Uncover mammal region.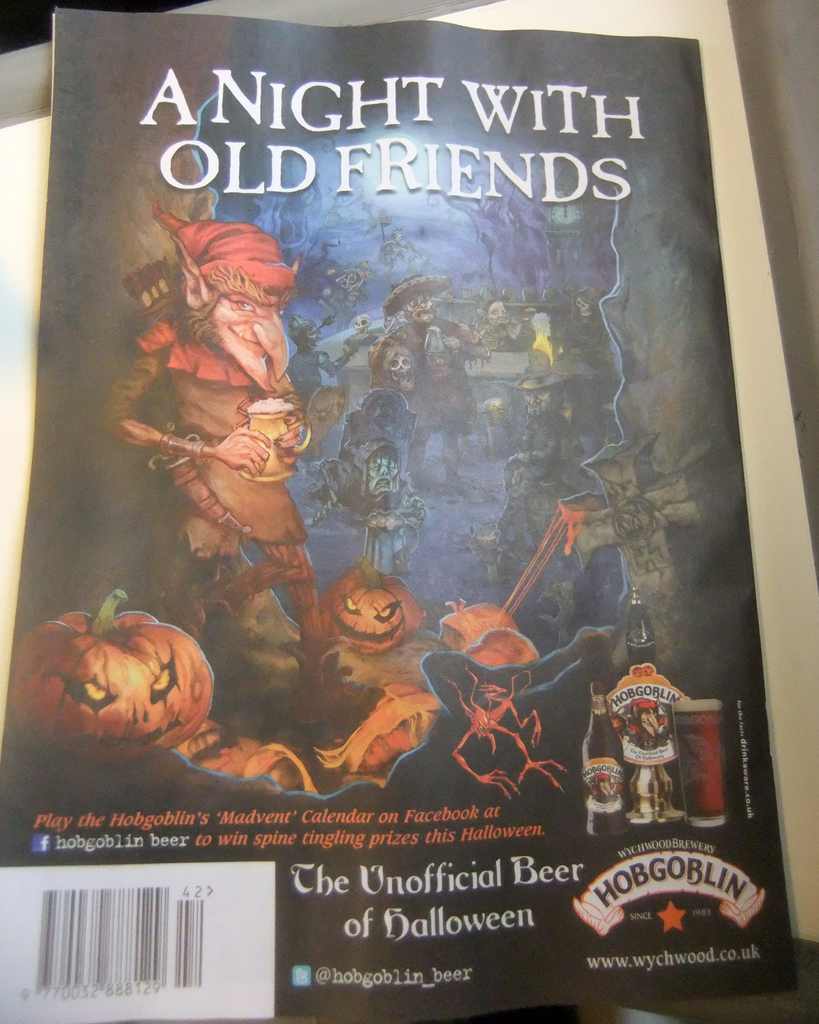
Uncovered: 477, 296, 518, 354.
